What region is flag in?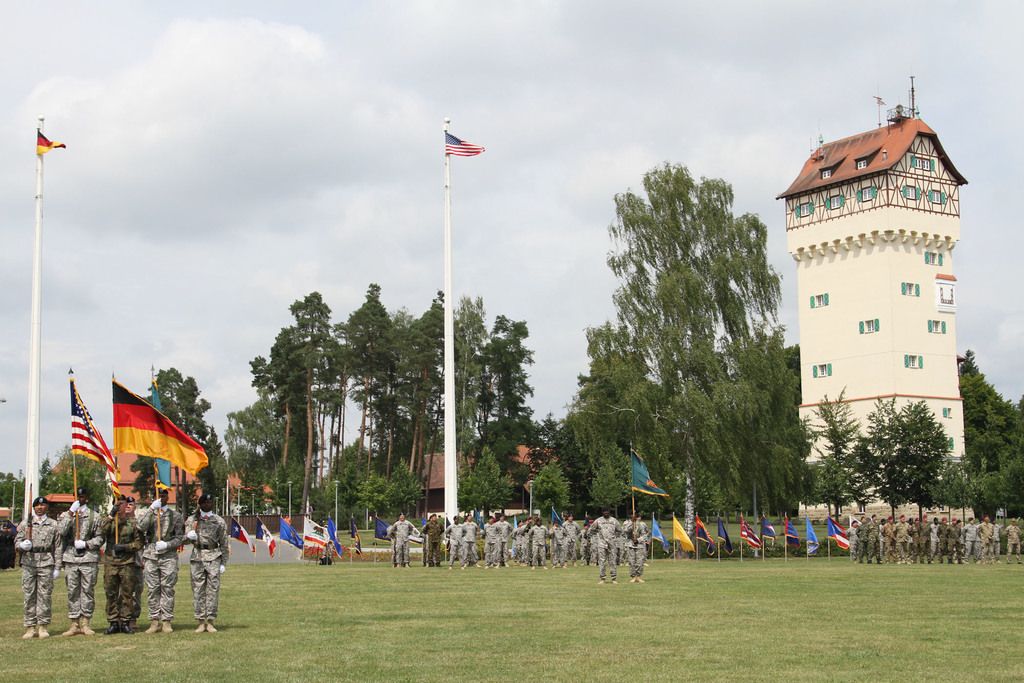
230:519:256:552.
